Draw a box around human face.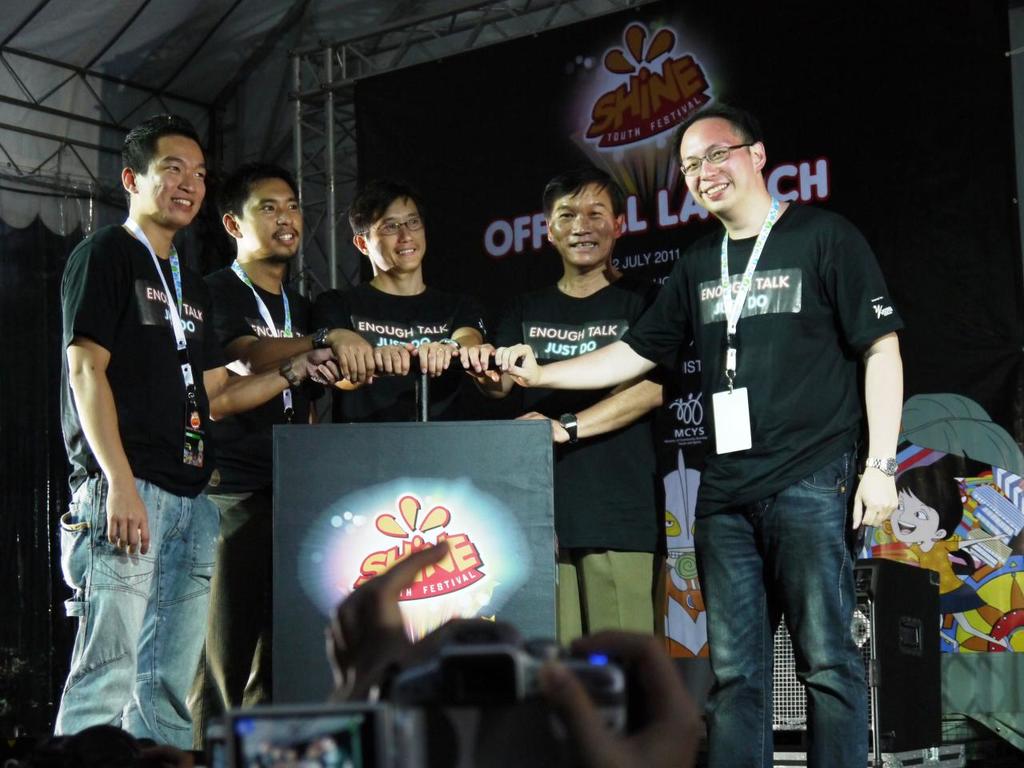
box=[675, 122, 751, 210].
